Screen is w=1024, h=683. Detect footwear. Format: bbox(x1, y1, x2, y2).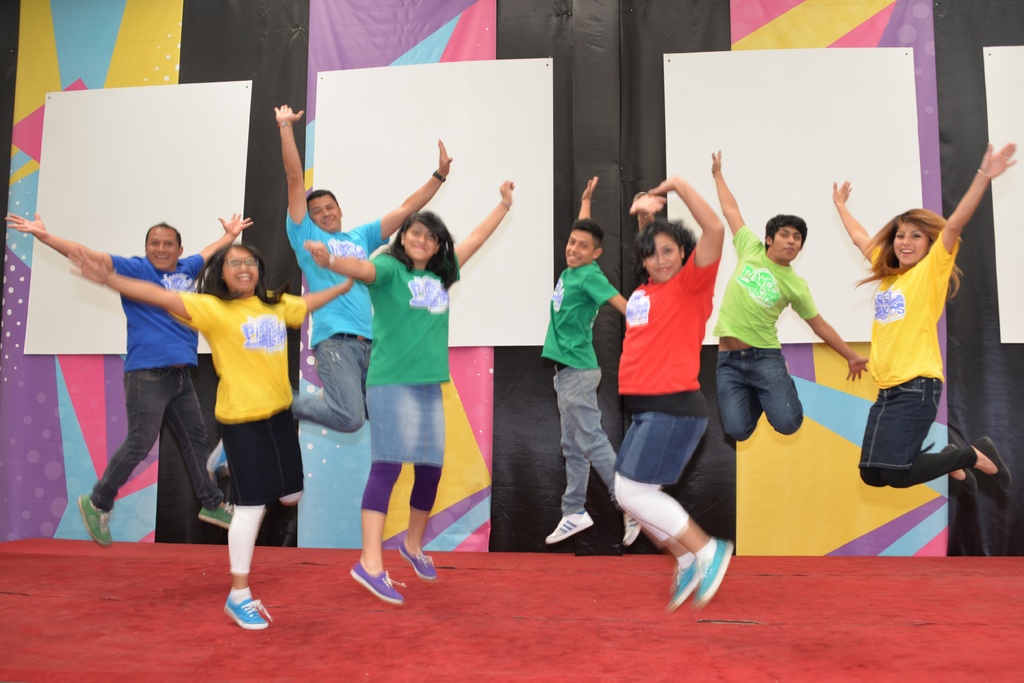
bbox(545, 509, 593, 545).
